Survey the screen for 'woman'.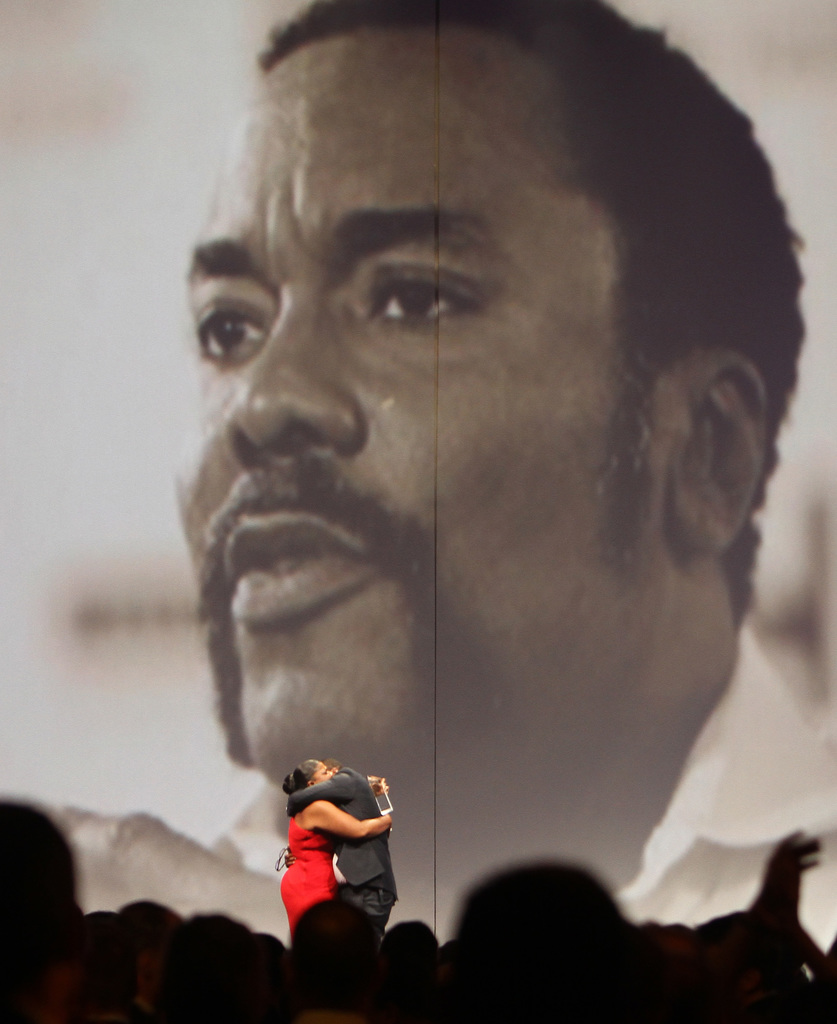
Survey found: detection(280, 760, 393, 937).
